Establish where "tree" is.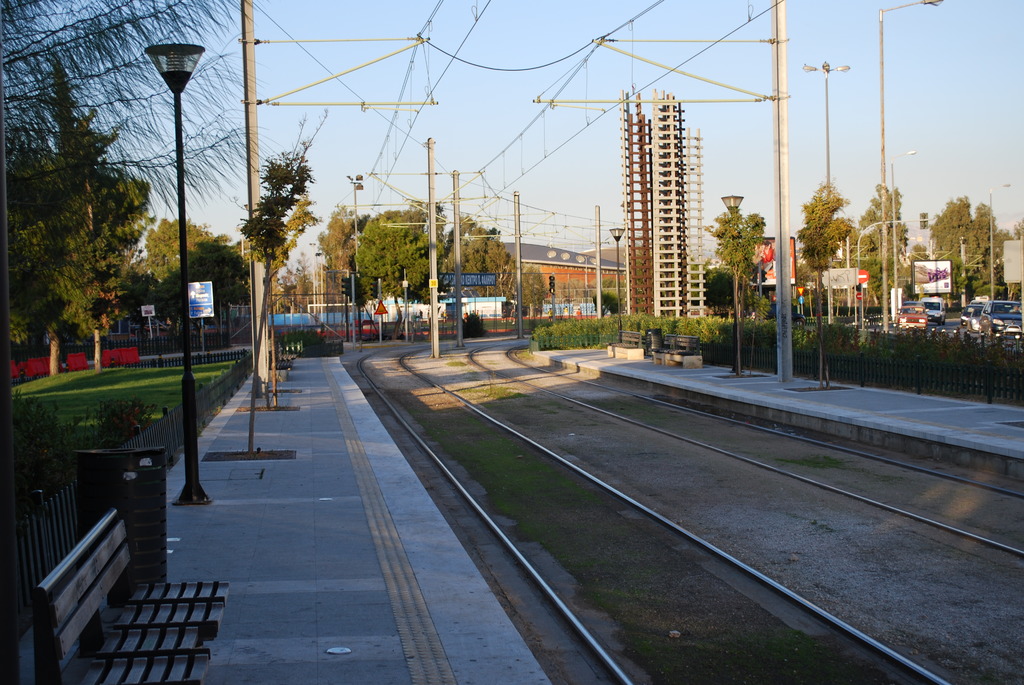
Established at rect(717, 193, 764, 379).
